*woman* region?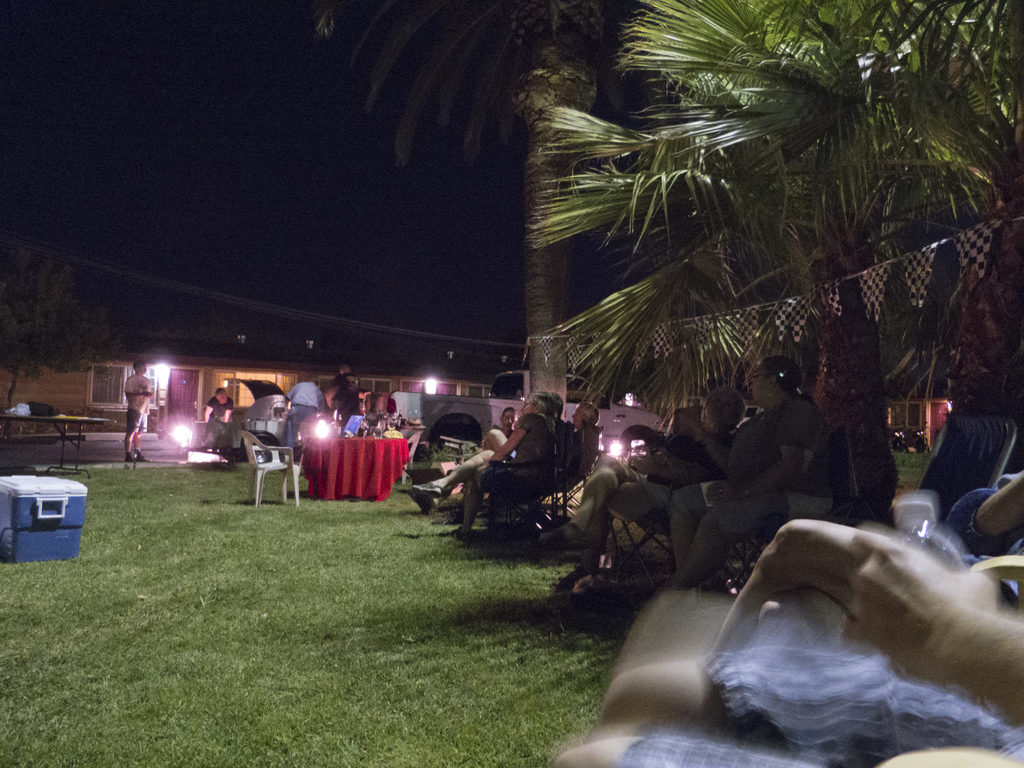
box=[537, 382, 751, 563]
